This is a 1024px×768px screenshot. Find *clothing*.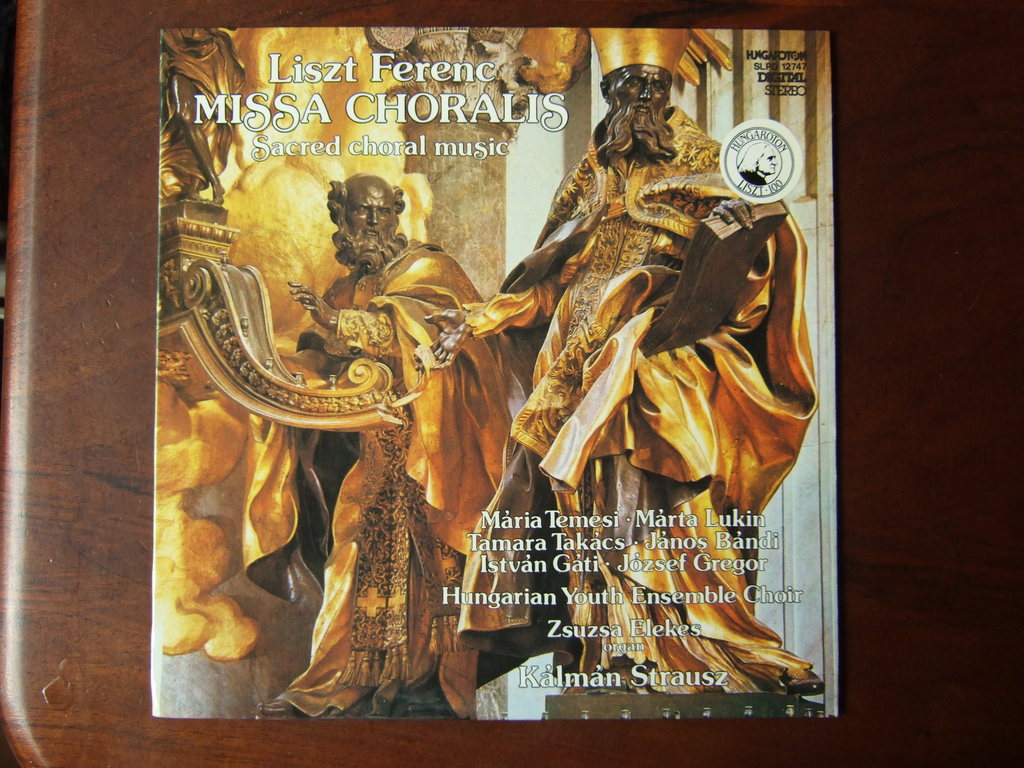
Bounding box: BBox(248, 236, 568, 722).
